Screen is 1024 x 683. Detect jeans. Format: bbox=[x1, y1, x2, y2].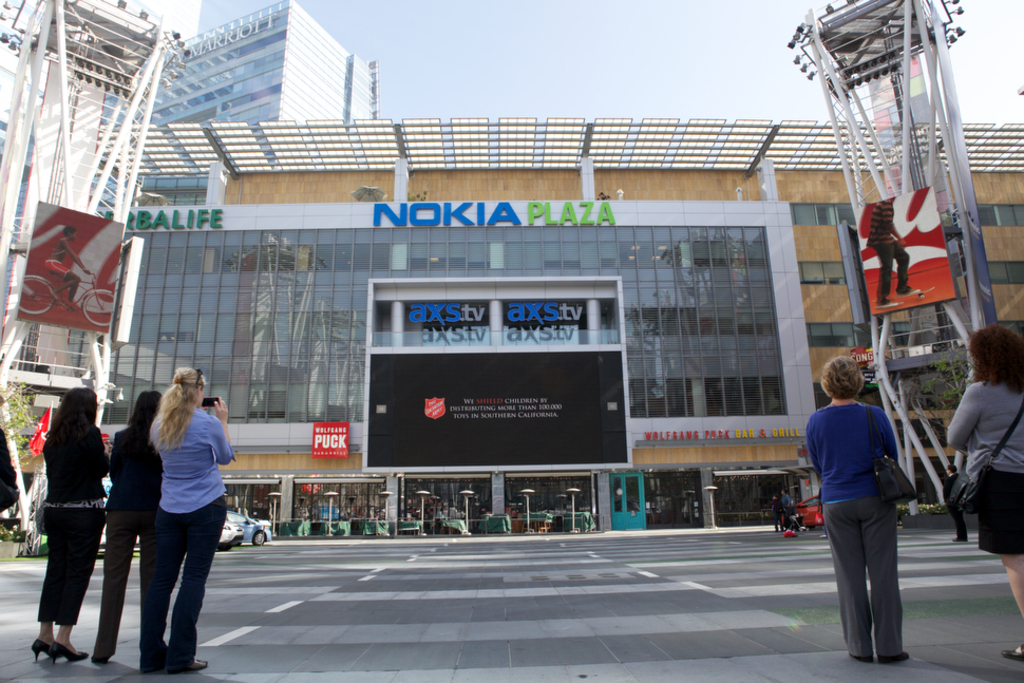
bbox=[141, 486, 227, 671].
